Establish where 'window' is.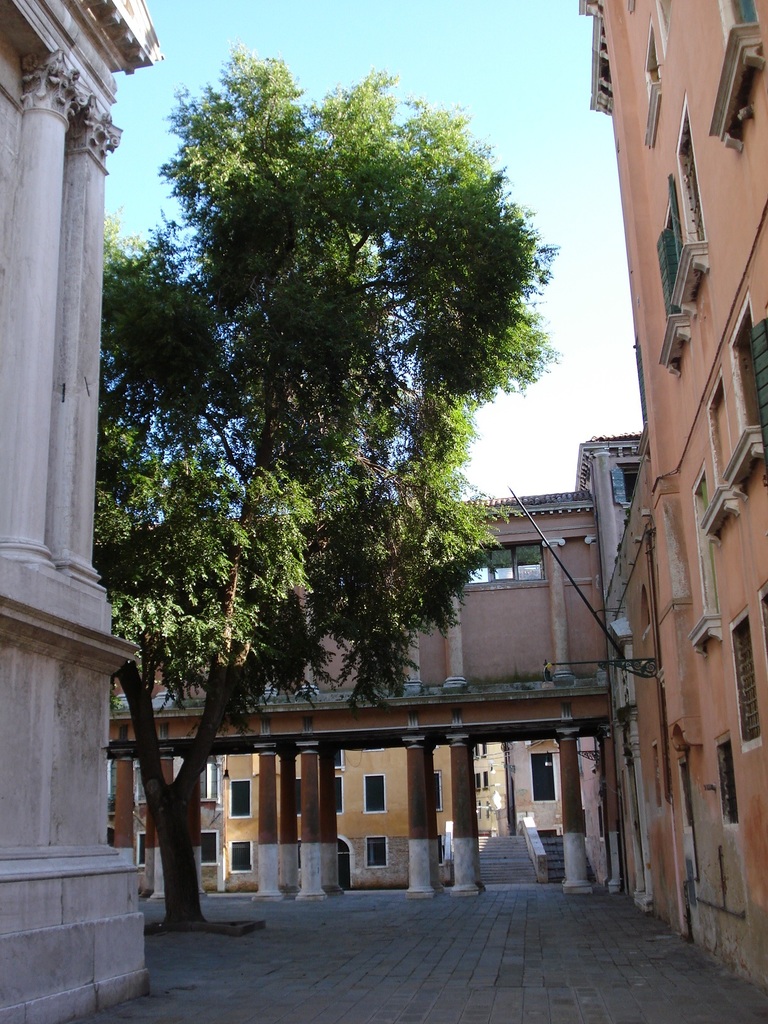
Established at (230,780,250,820).
